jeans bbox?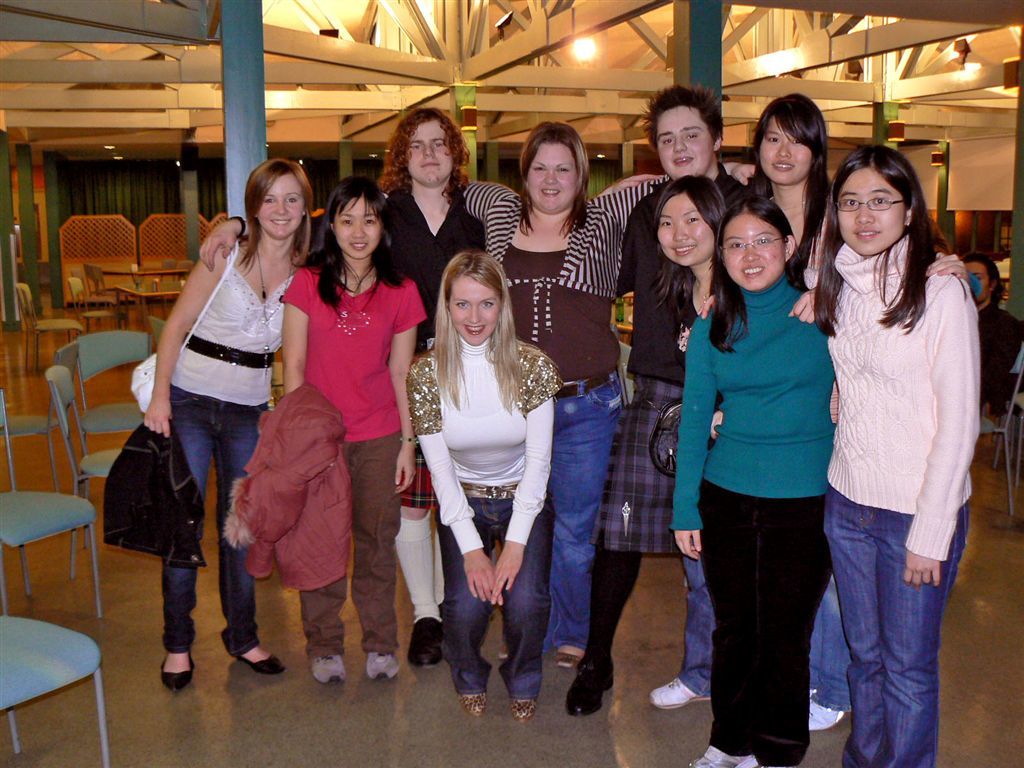
x1=701, y1=481, x2=829, y2=767
